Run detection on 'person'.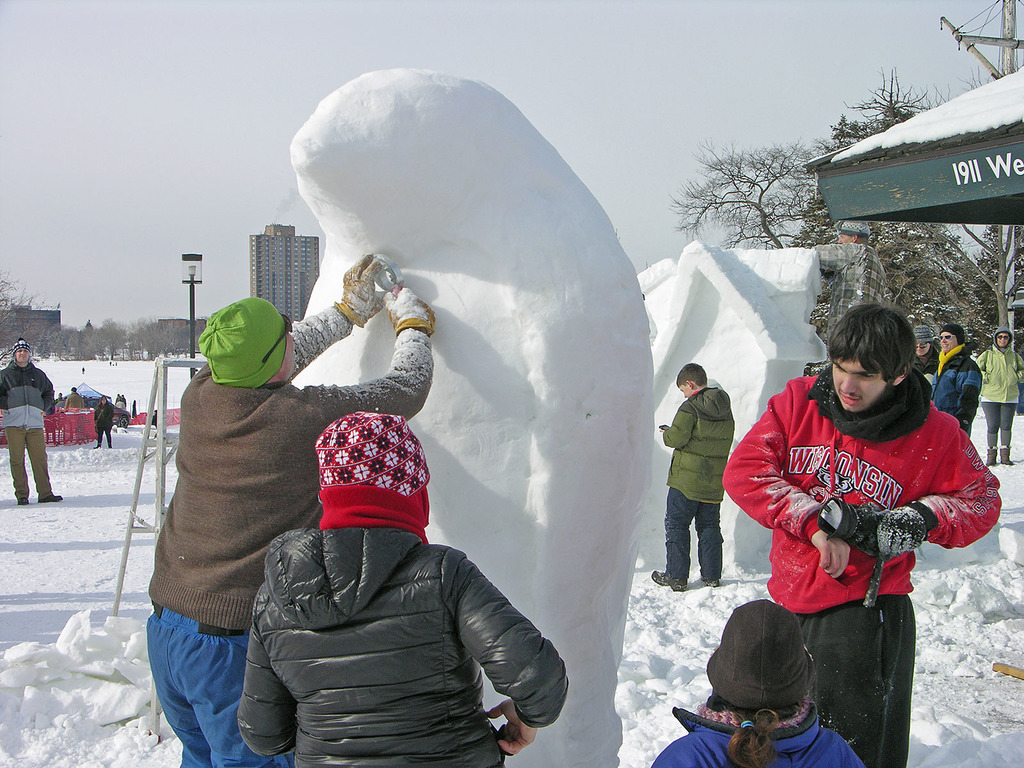
Result: bbox(145, 245, 442, 767).
